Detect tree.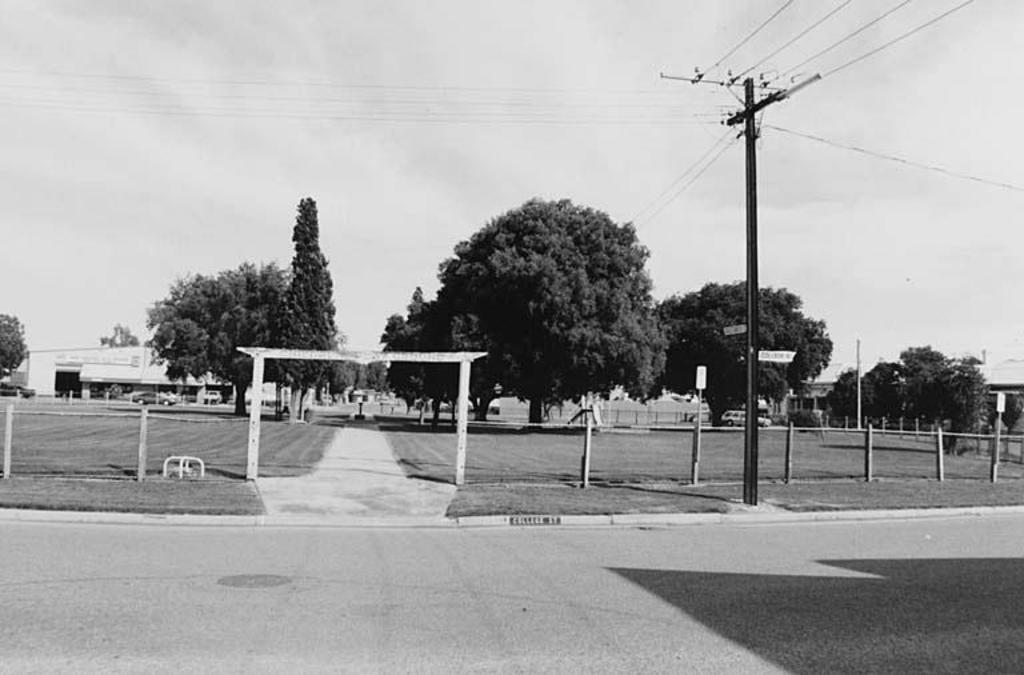
Detected at left=261, top=196, right=348, bottom=423.
